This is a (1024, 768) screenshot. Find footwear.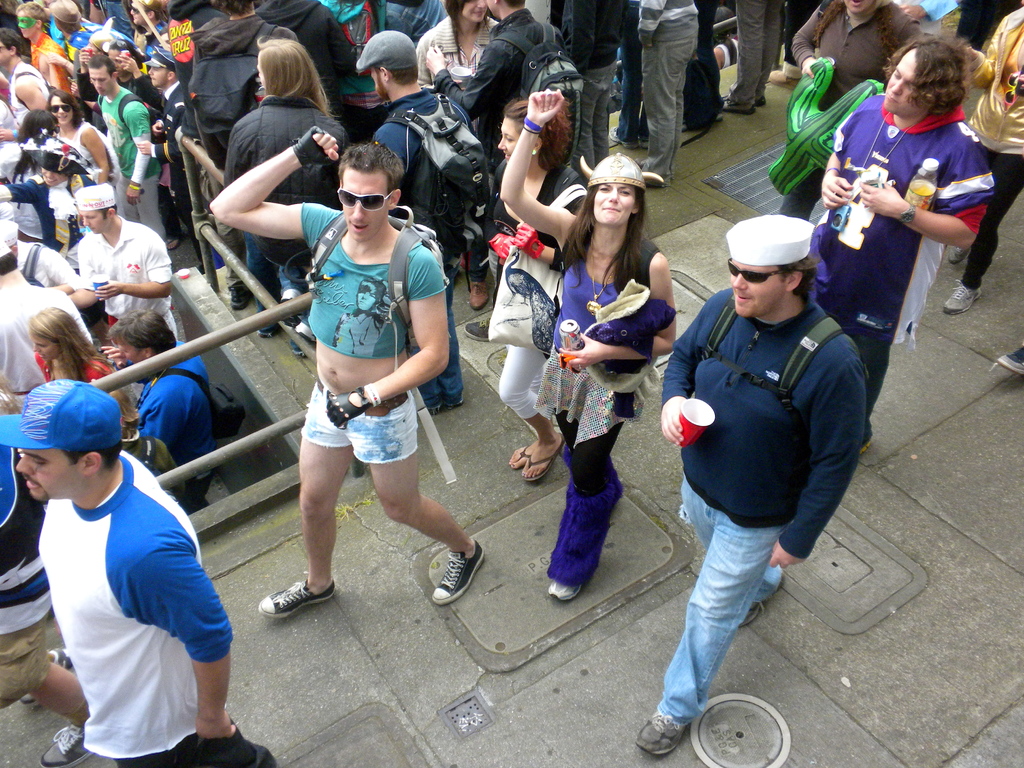
Bounding box: 278,285,303,303.
